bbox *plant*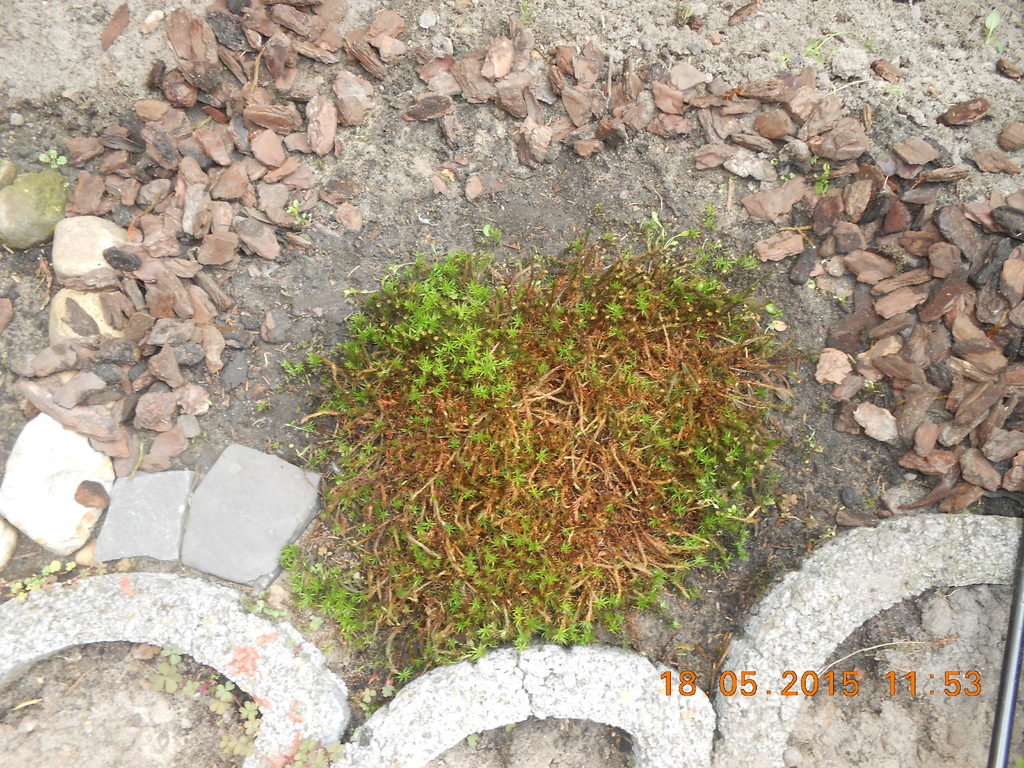
218/733/237/756
